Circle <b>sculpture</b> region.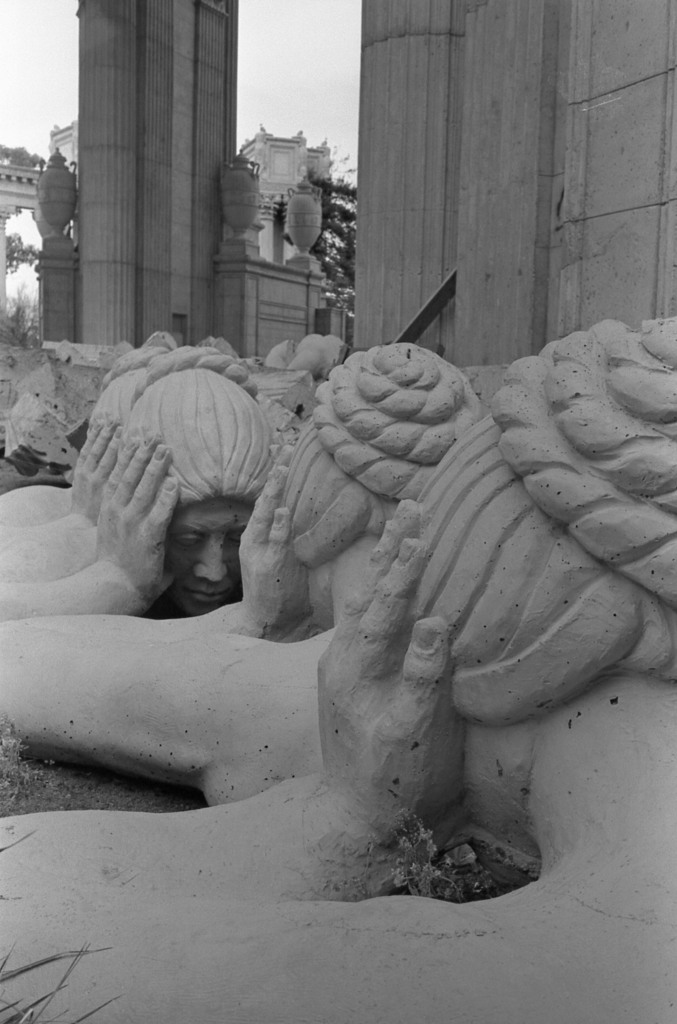
Region: bbox=[0, 309, 676, 1023].
